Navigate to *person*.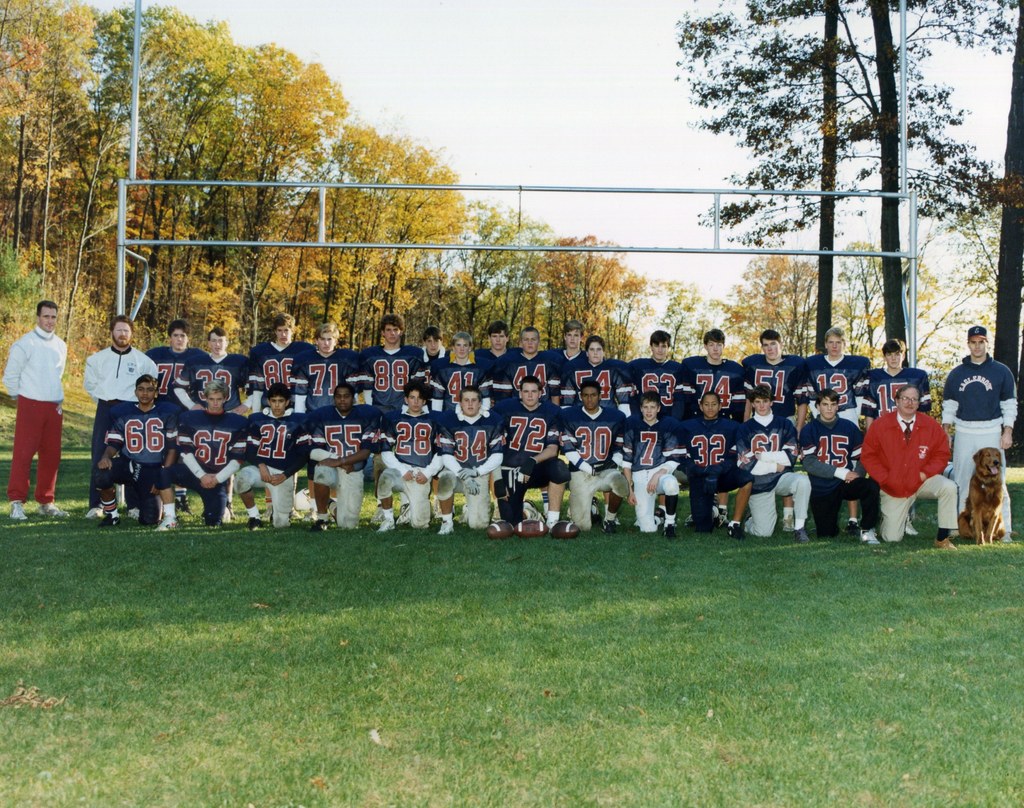
Navigation target: bbox=(302, 380, 377, 535).
